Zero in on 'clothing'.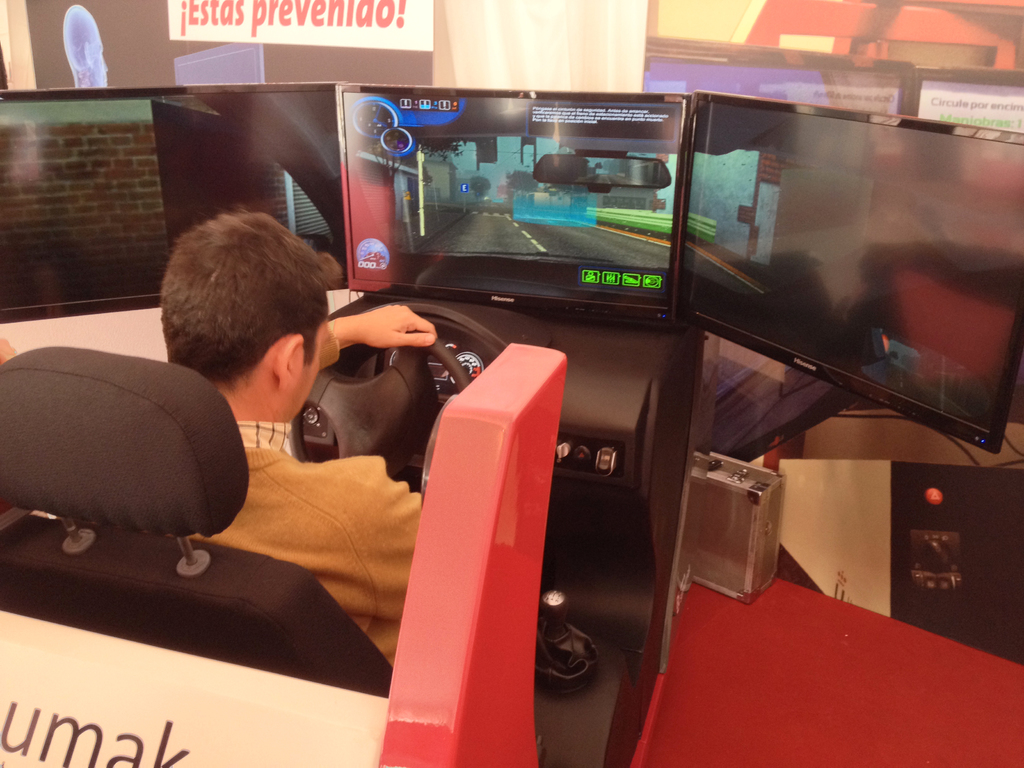
Zeroed in: 187/420/422/663.
